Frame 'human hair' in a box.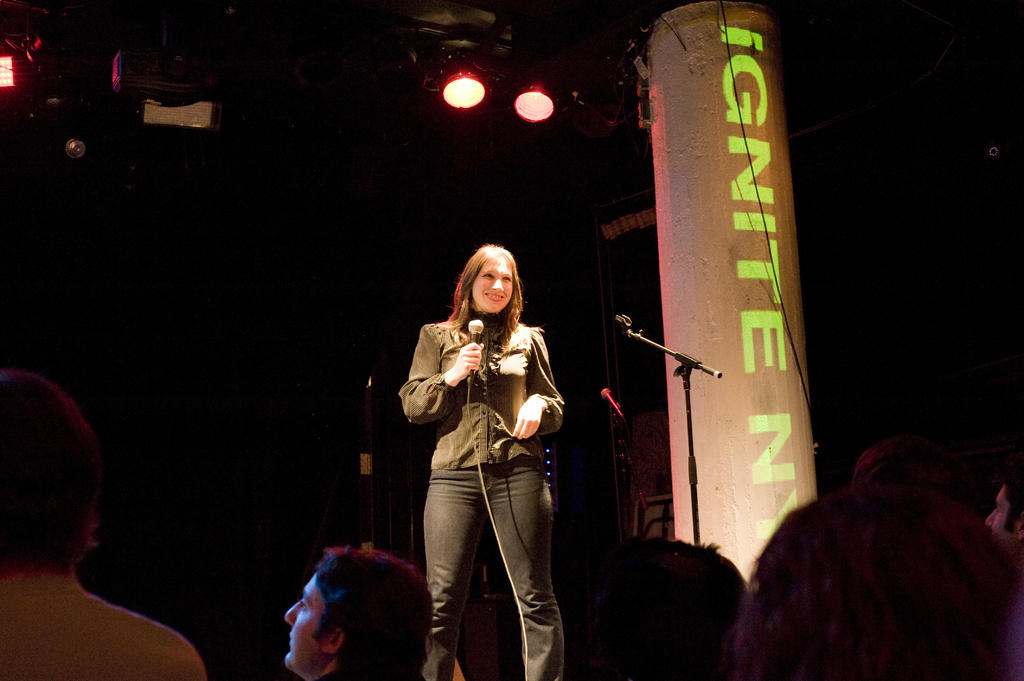
576, 531, 750, 680.
